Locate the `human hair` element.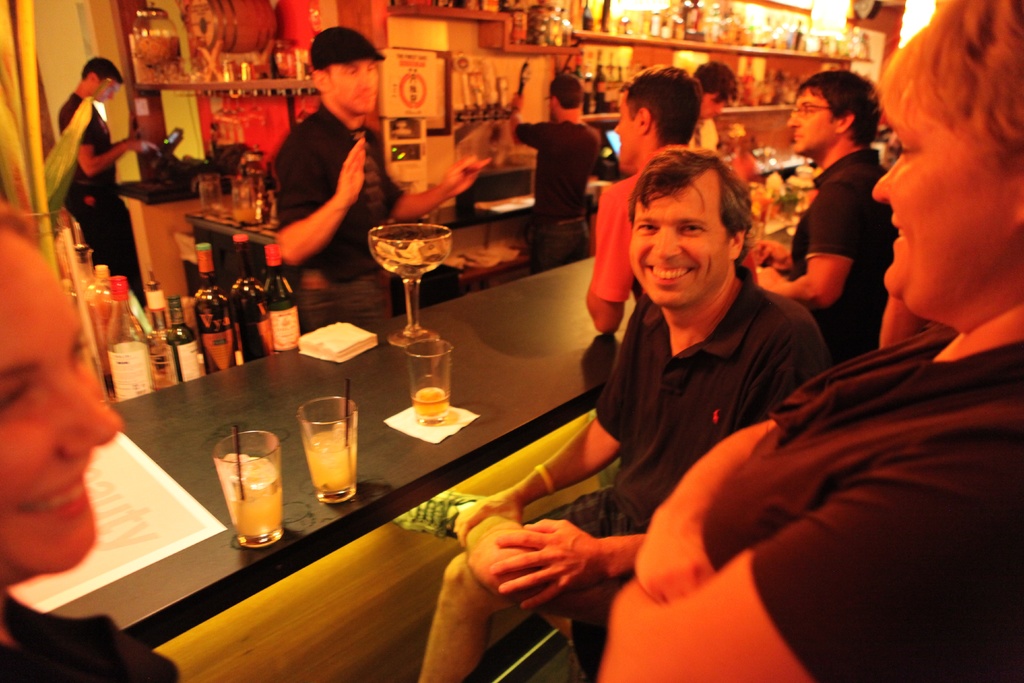
Element bbox: <region>867, 0, 1023, 182</region>.
